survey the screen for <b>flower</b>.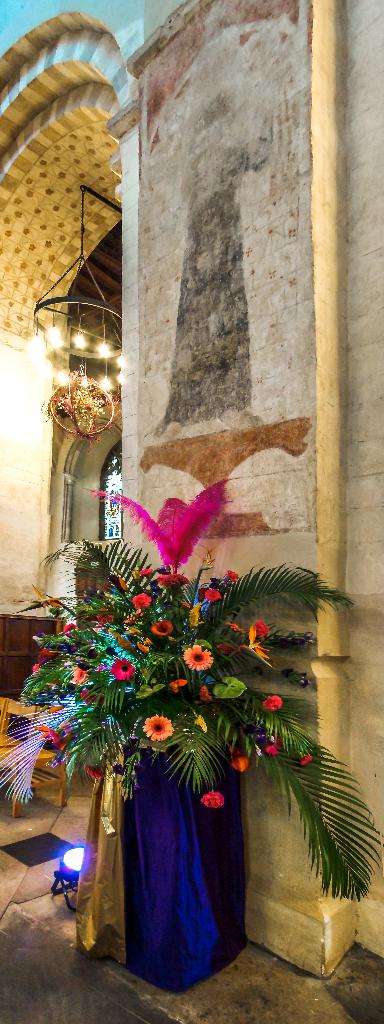
Survey found: <bbox>34, 722, 53, 736</bbox>.
